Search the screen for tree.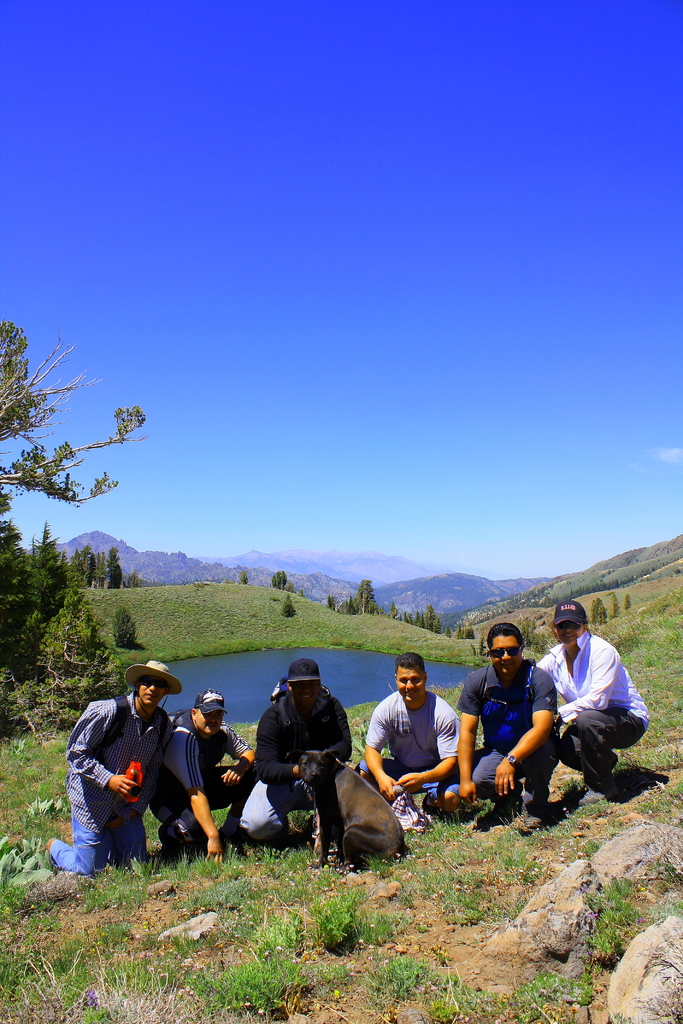
Found at [607, 586, 636, 619].
